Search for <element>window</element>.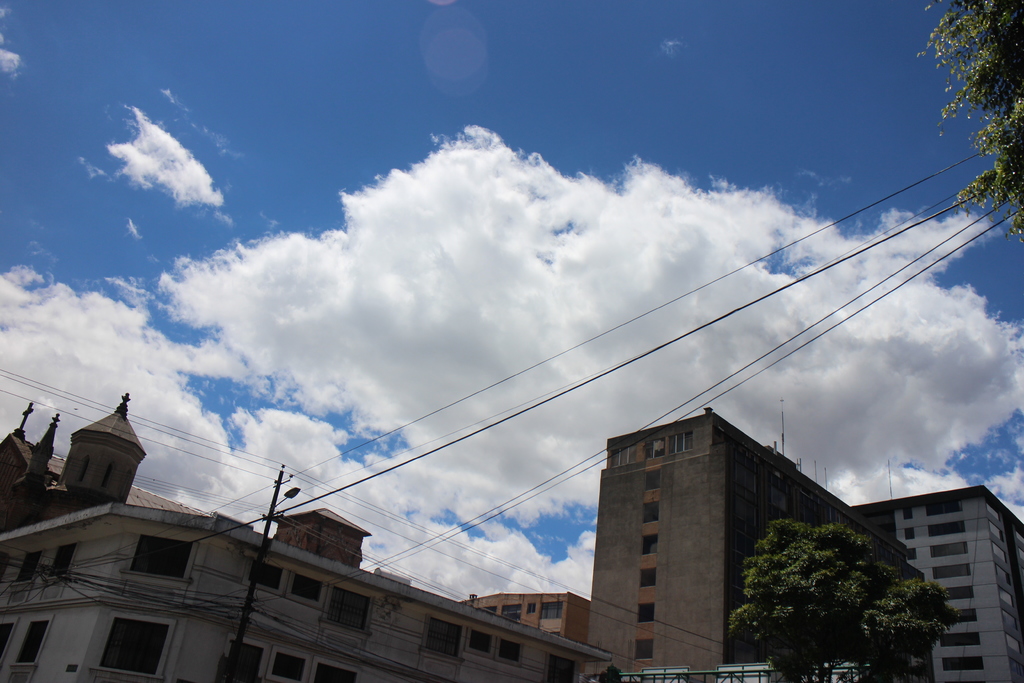
Found at rect(426, 614, 466, 657).
